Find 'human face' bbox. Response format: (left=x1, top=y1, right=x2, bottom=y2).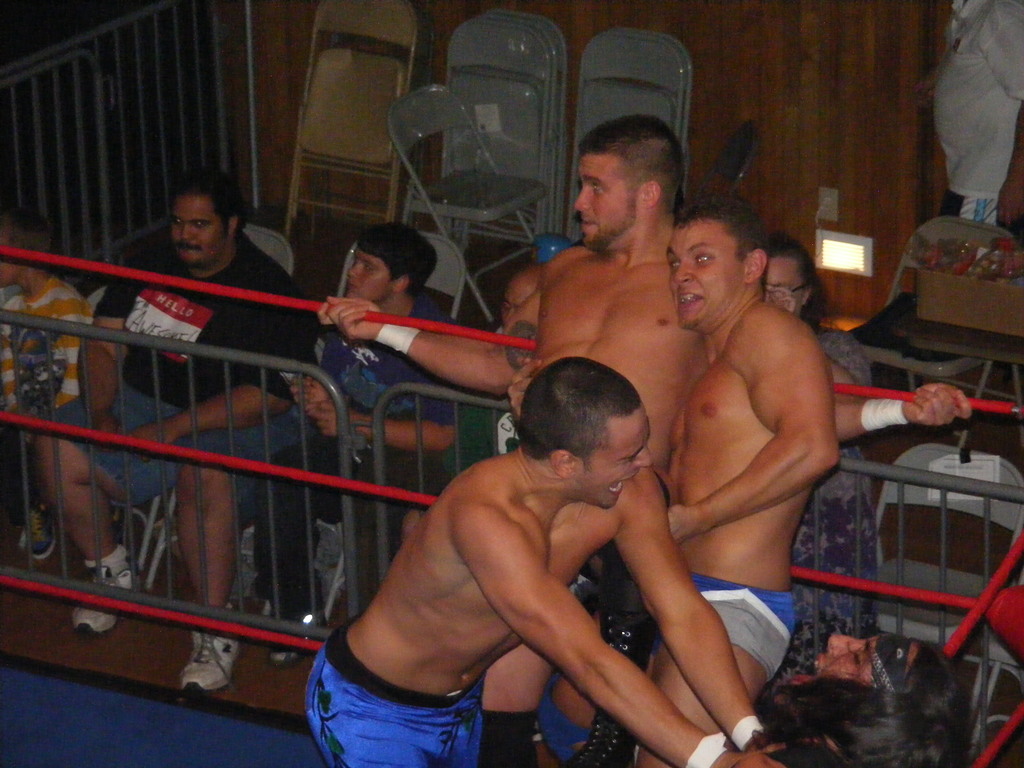
(left=668, top=225, right=746, bottom=331).
